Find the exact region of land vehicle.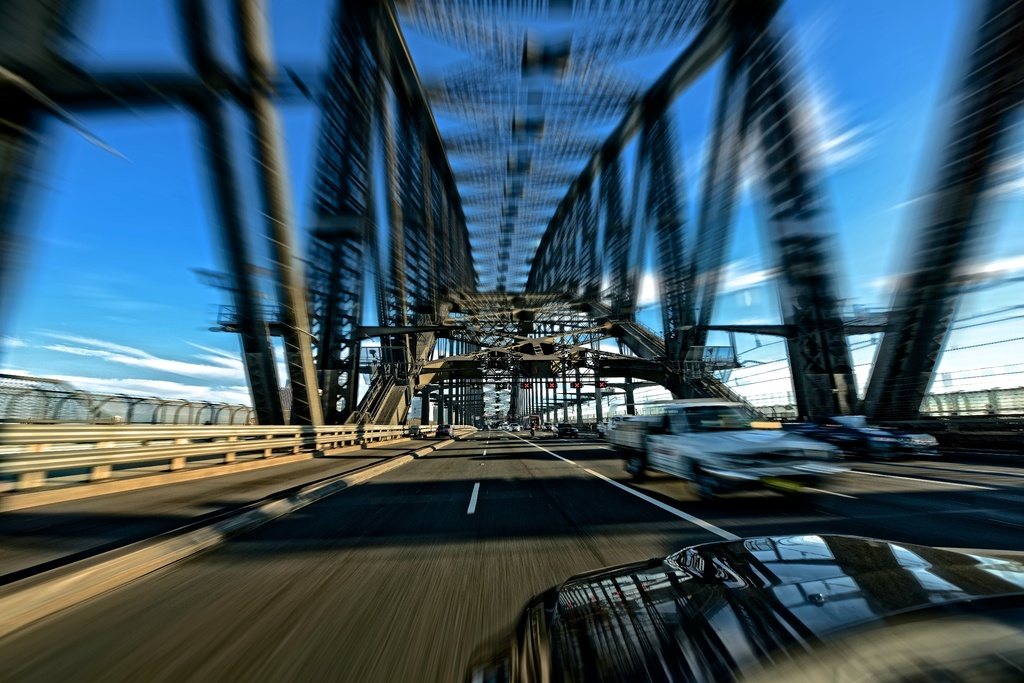
Exact region: 605 401 851 501.
